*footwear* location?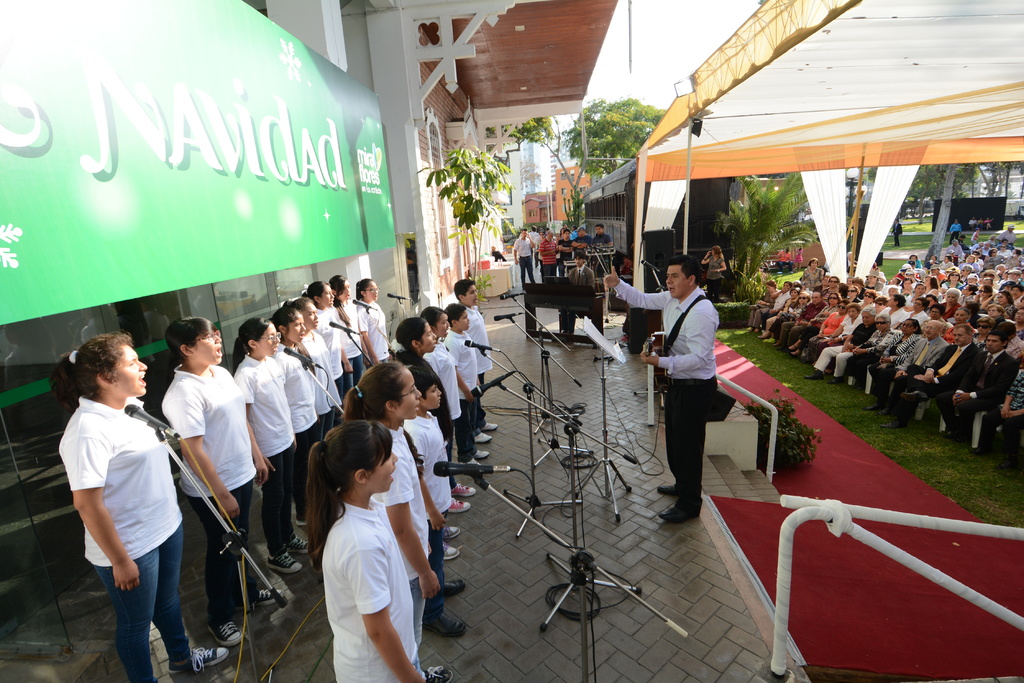
(left=470, top=432, right=486, bottom=440)
